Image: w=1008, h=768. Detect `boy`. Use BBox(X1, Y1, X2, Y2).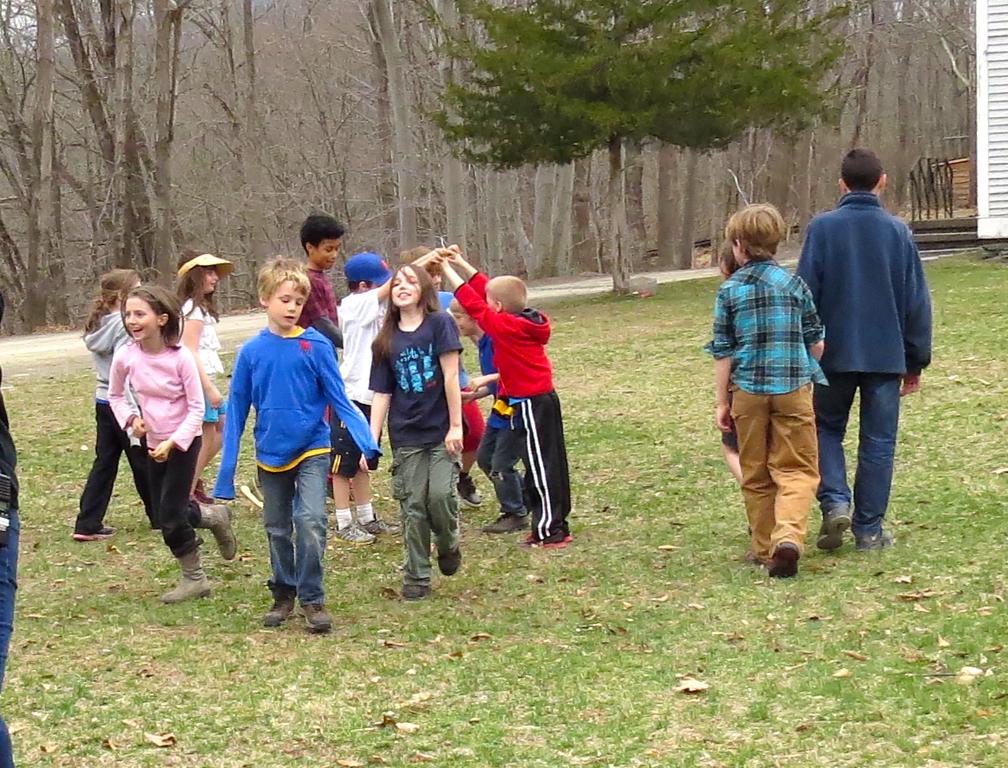
BBox(238, 214, 356, 511).
